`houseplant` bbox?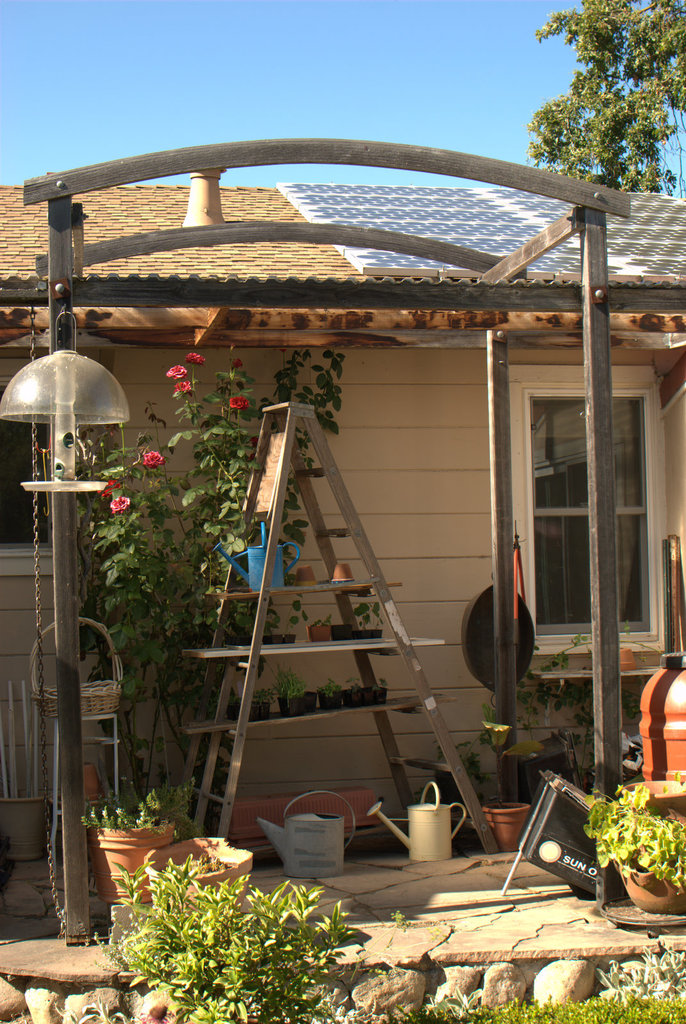
[229,605,306,648]
